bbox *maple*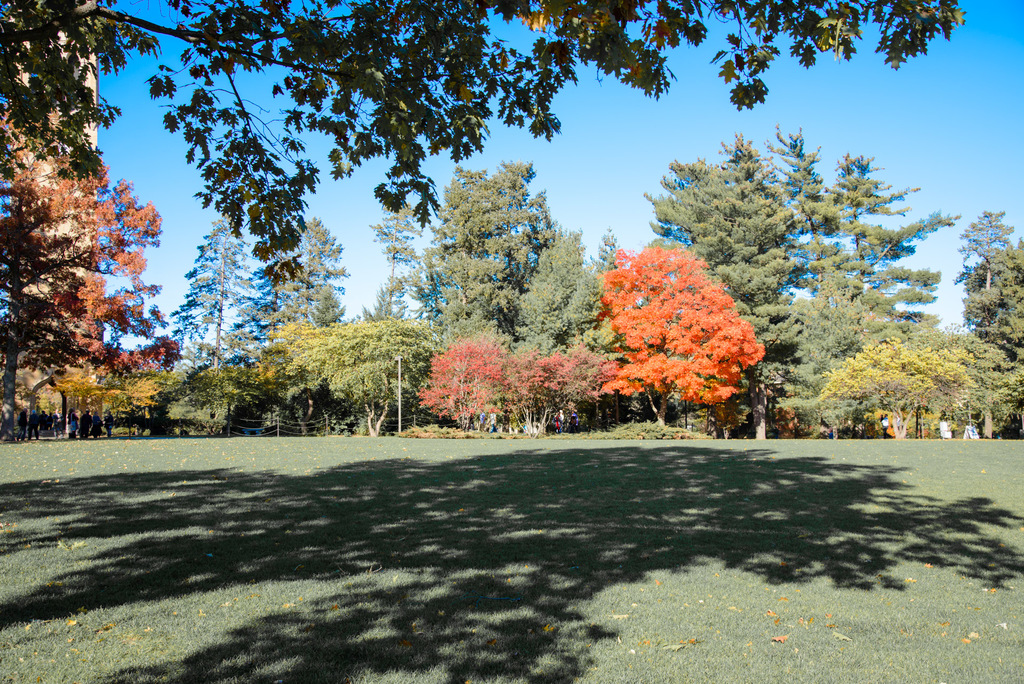
x1=1, y1=2, x2=964, y2=400
